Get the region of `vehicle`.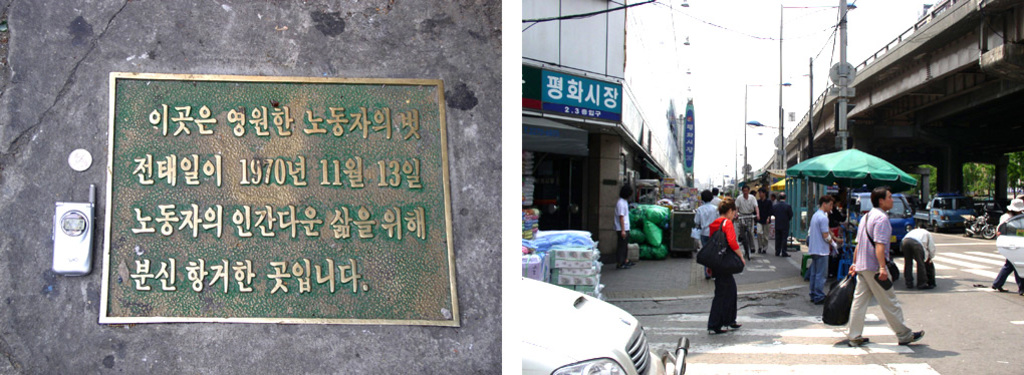
962:211:998:240.
